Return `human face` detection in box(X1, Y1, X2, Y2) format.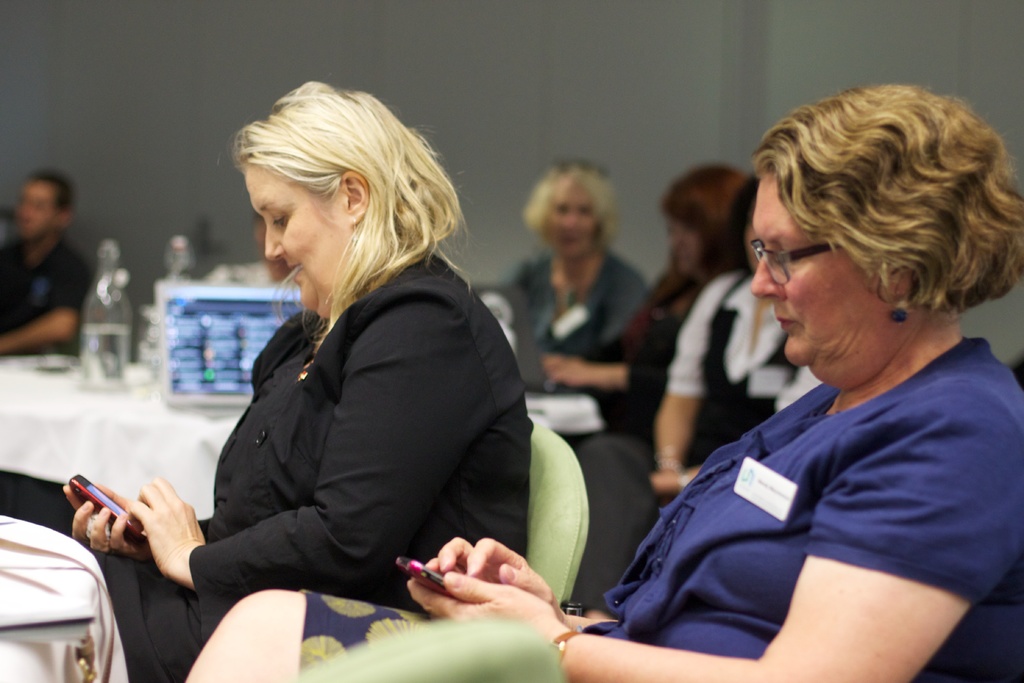
box(669, 223, 701, 276).
